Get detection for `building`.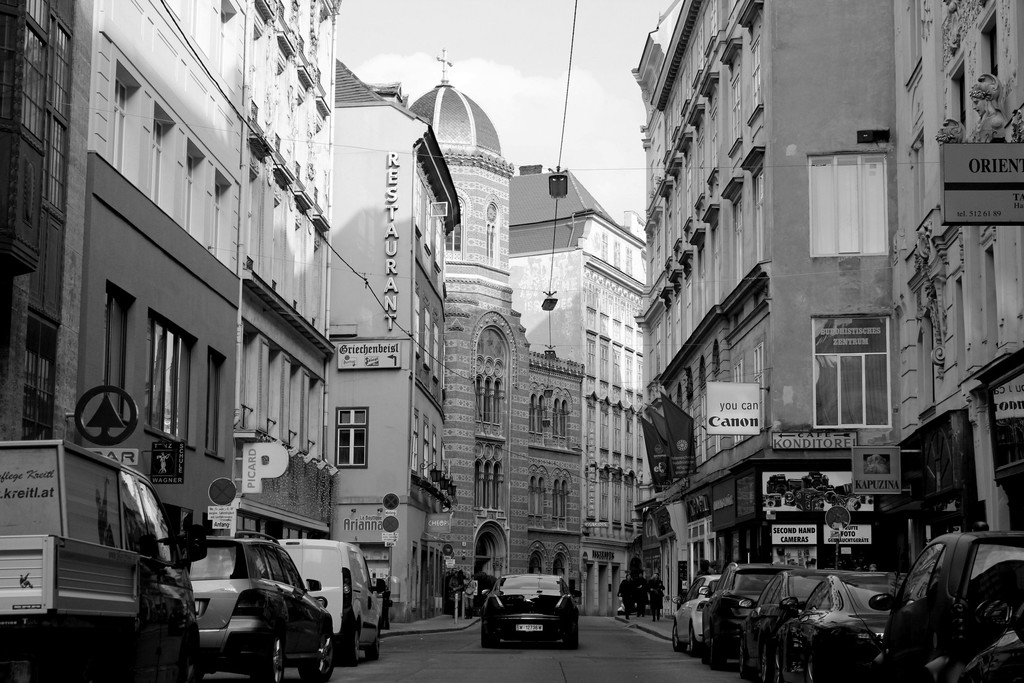
Detection: pyautogui.locateOnScreen(96, 0, 257, 557).
